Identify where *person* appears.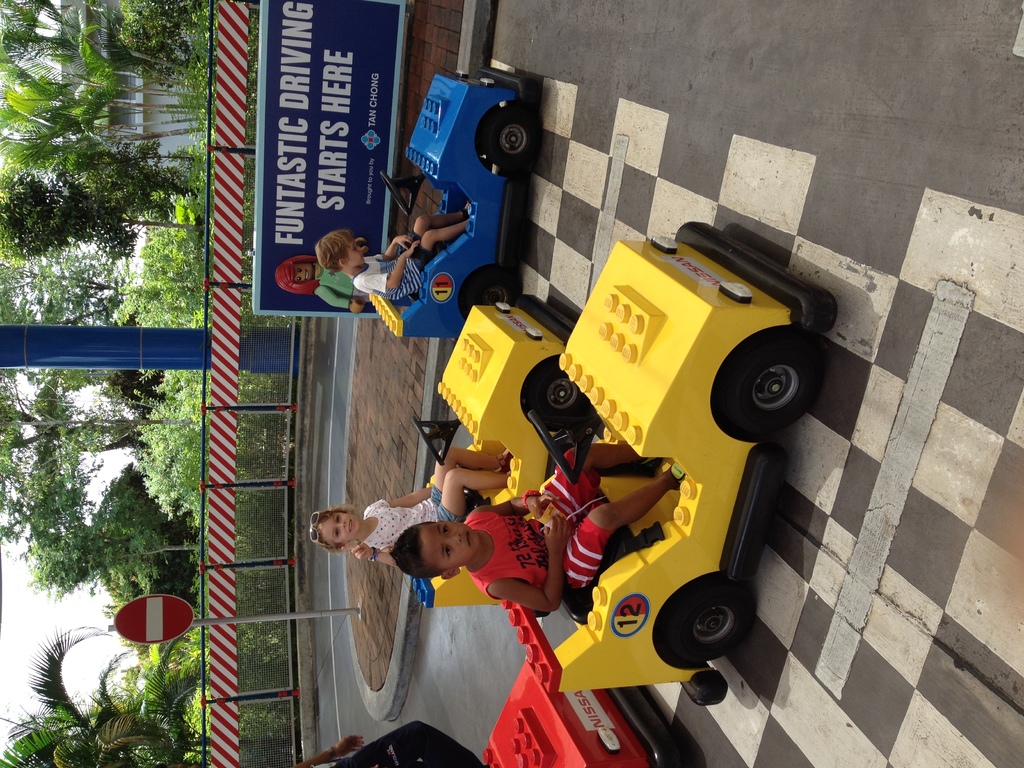
Appears at (x1=380, y1=445, x2=682, y2=614).
